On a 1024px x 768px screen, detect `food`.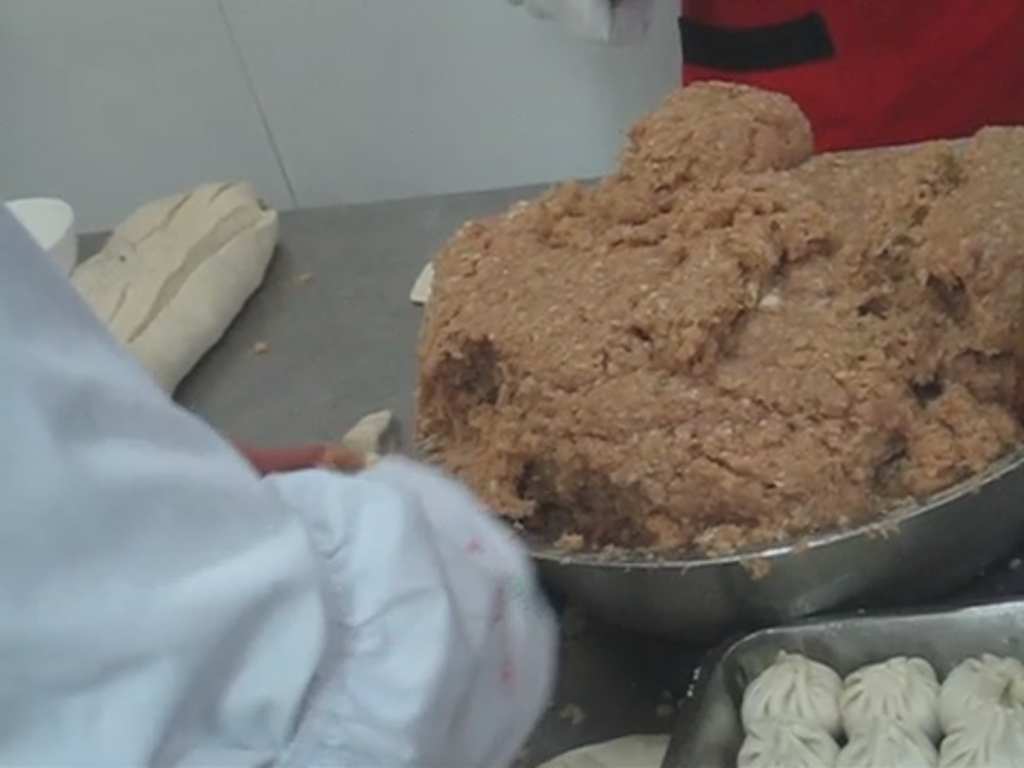
crop(736, 651, 845, 742).
